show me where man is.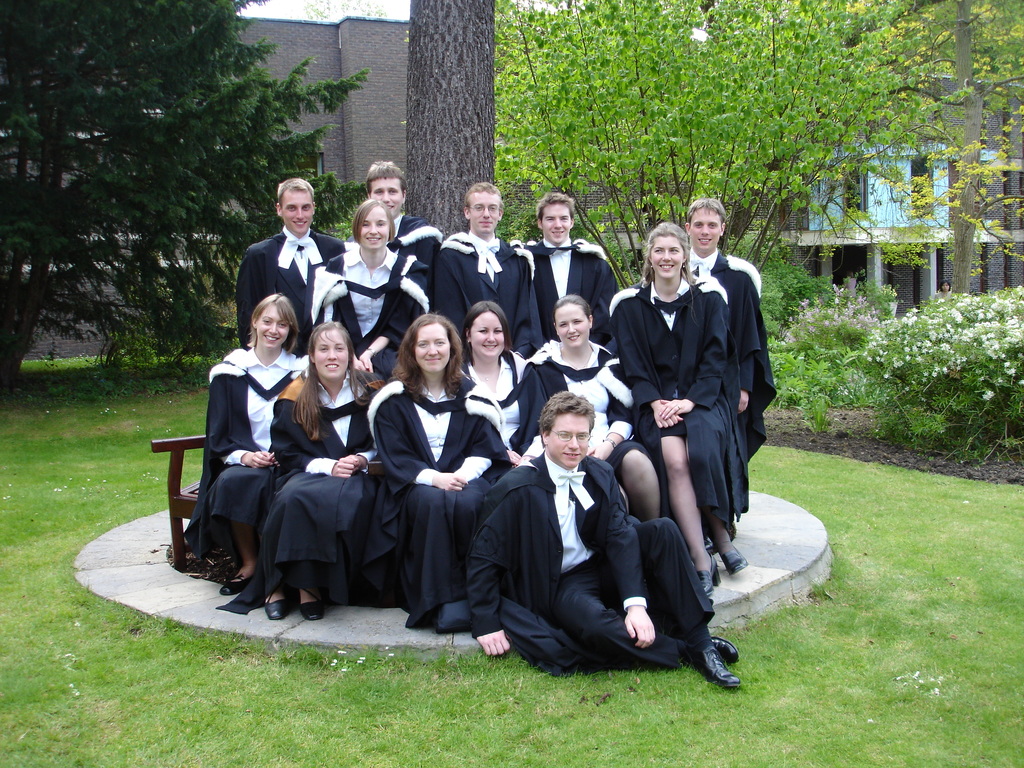
man is at (left=463, top=388, right=743, bottom=689).
